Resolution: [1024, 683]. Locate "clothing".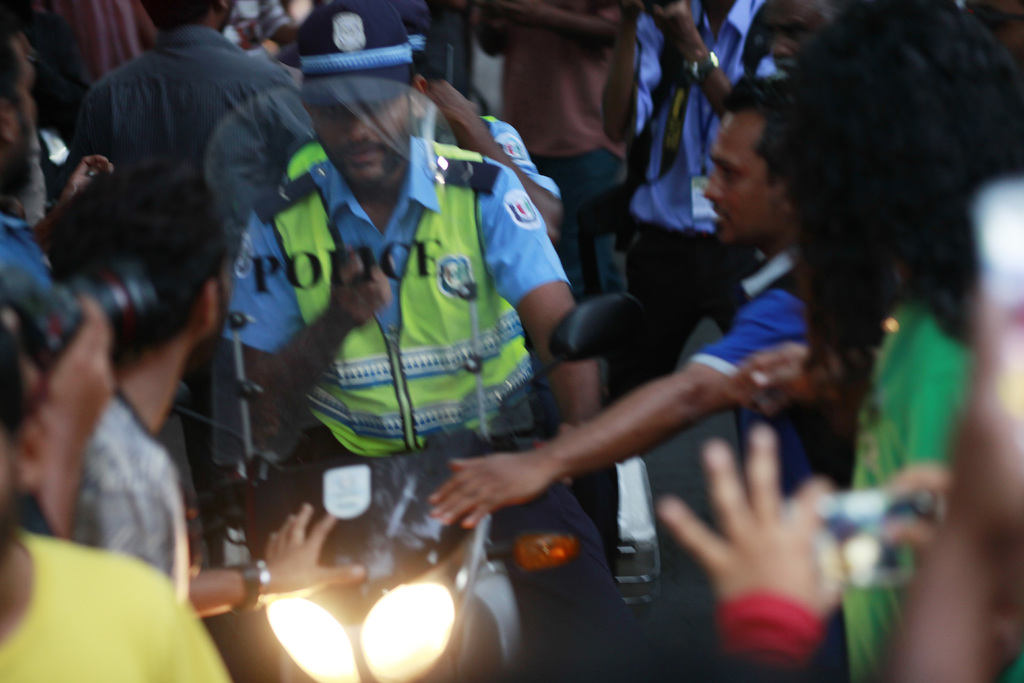
[left=840, top=289, right=978, bottom=679].
